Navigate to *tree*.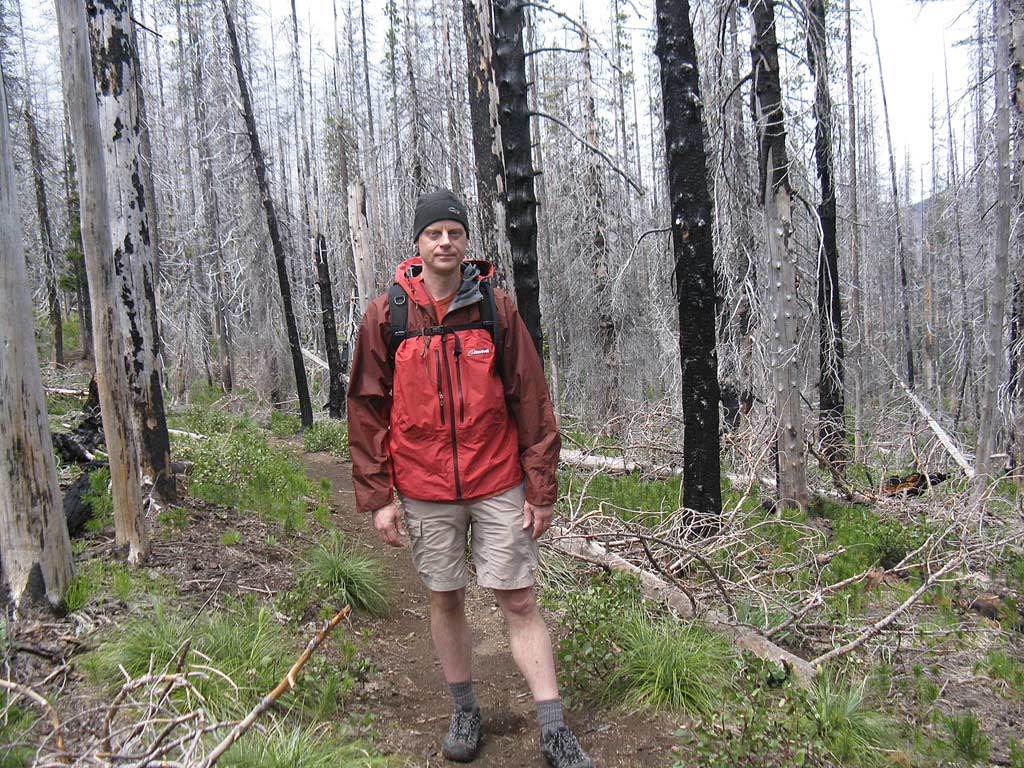
Navigation target: Rect(78, 0, 184, 513).
